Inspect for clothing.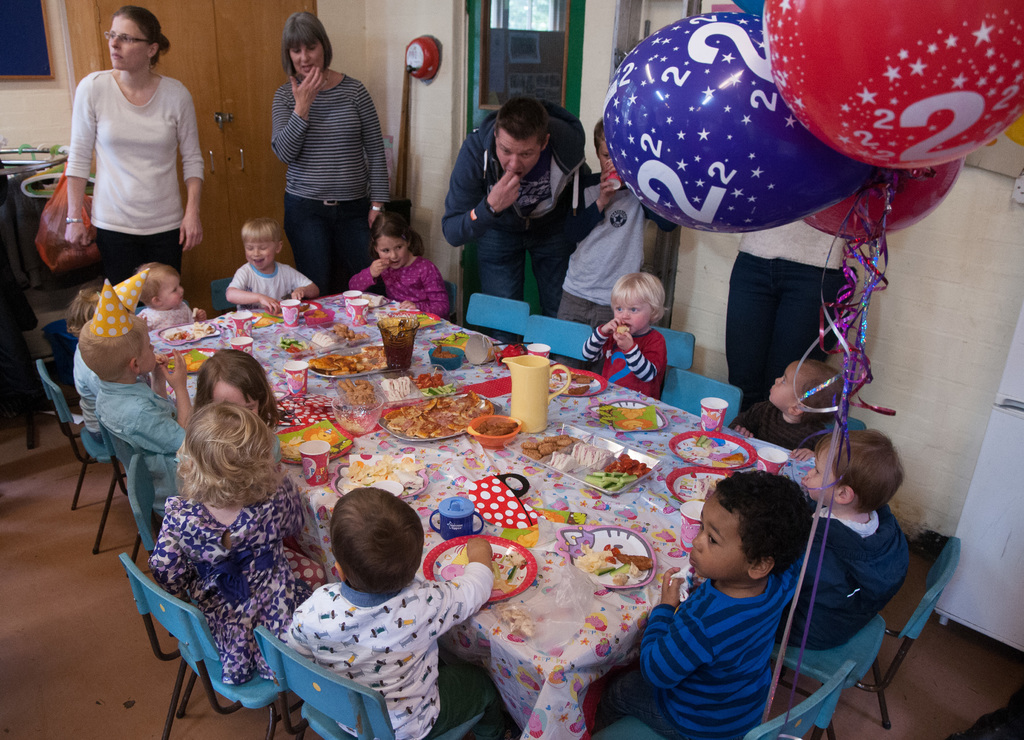
Inspection: 348,257,452,319.
